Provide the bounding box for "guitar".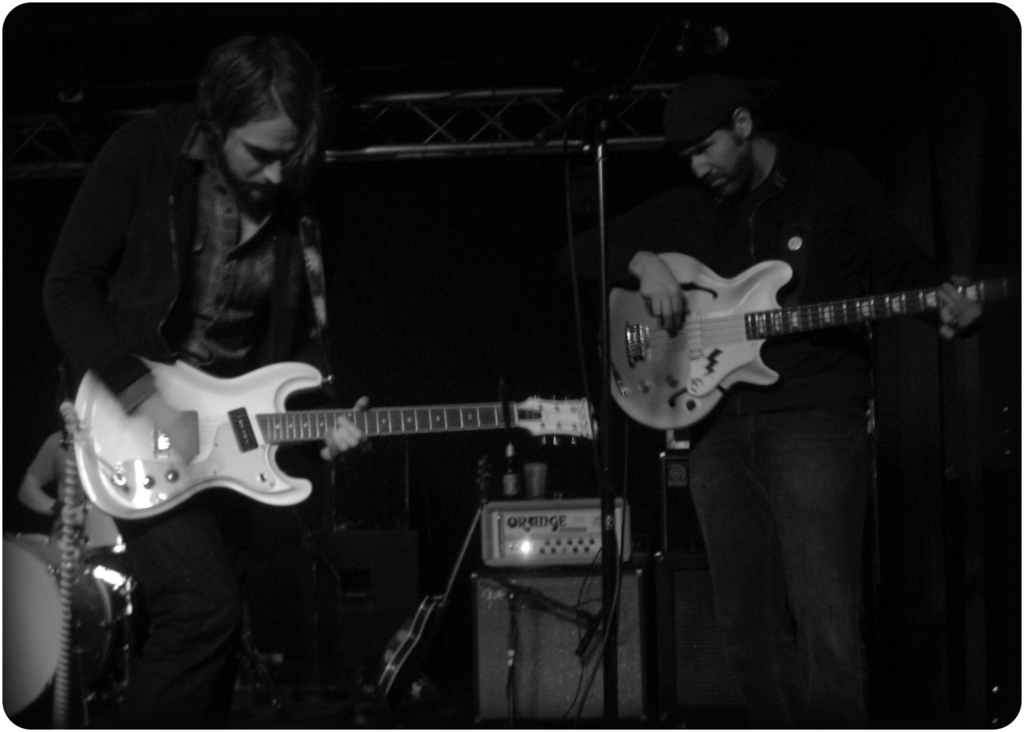
rect(598, 250, 1023, 434).
